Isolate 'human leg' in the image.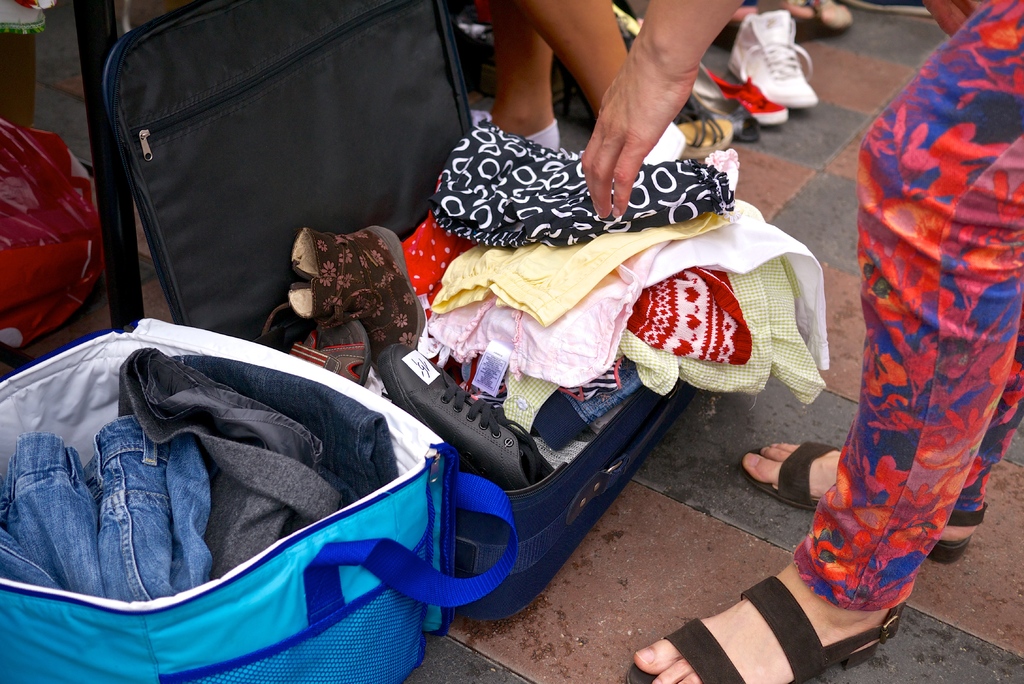
Isolated region: <bbox>744, 347, 1023, 541</bbox>.
